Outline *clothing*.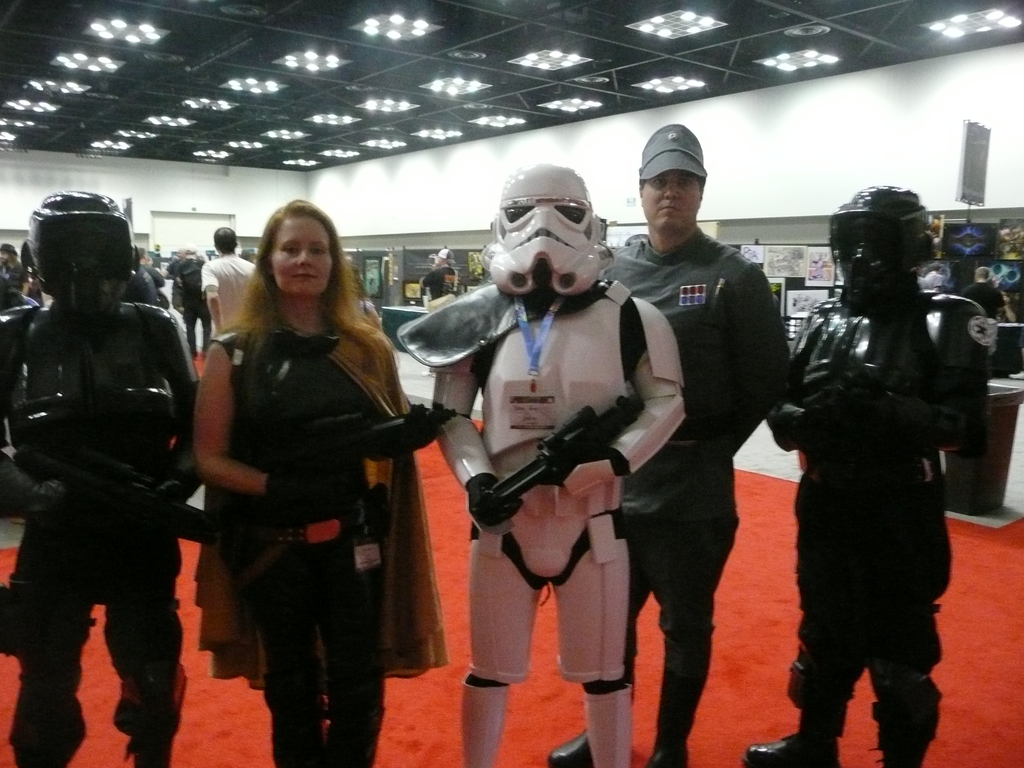
Outline: locate(923, 268, 955, 292).
